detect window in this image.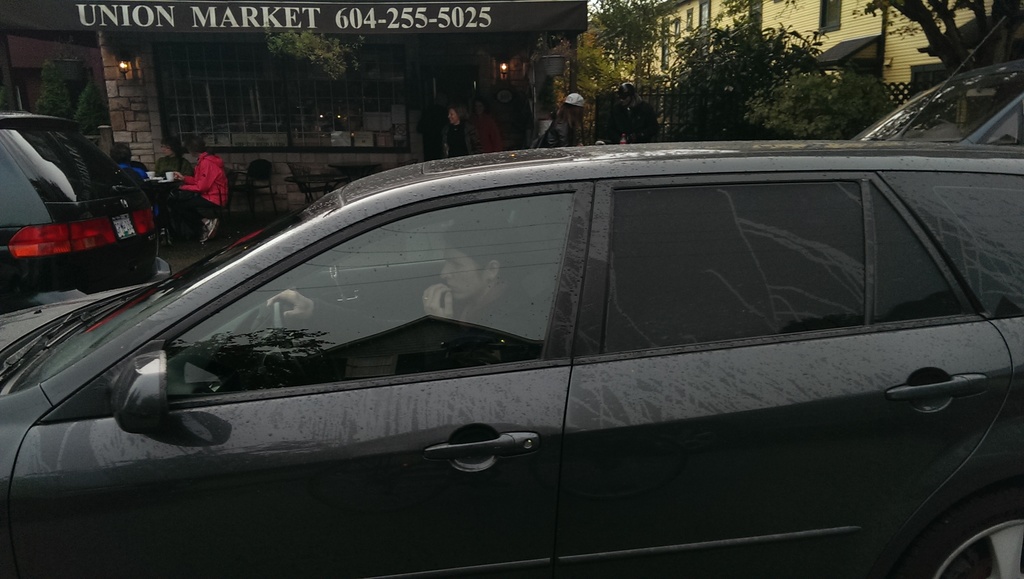
Detection: box(695, 0, 712, 42).
